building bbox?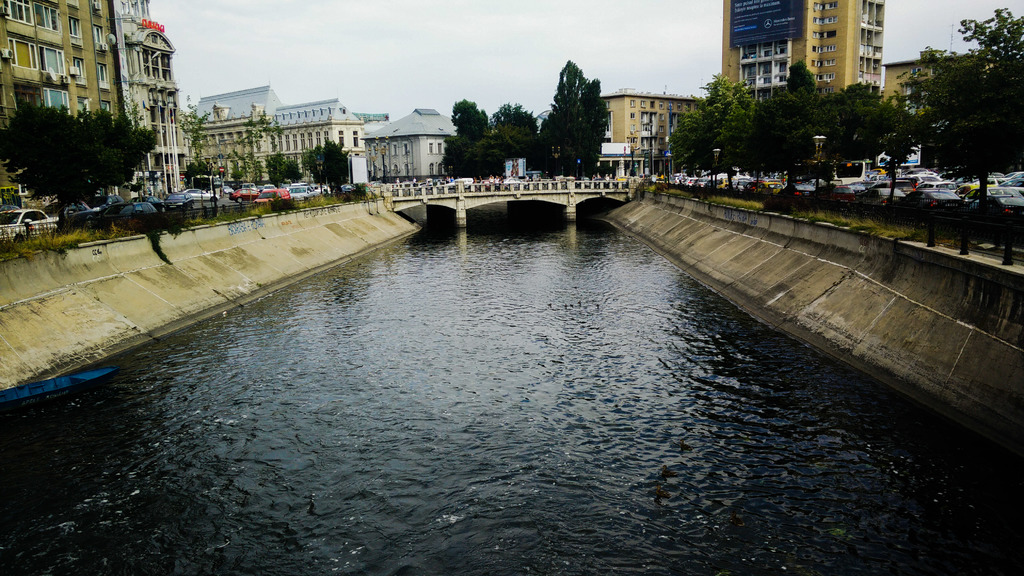
(left=723, top=0, right=885, bottom=106)
